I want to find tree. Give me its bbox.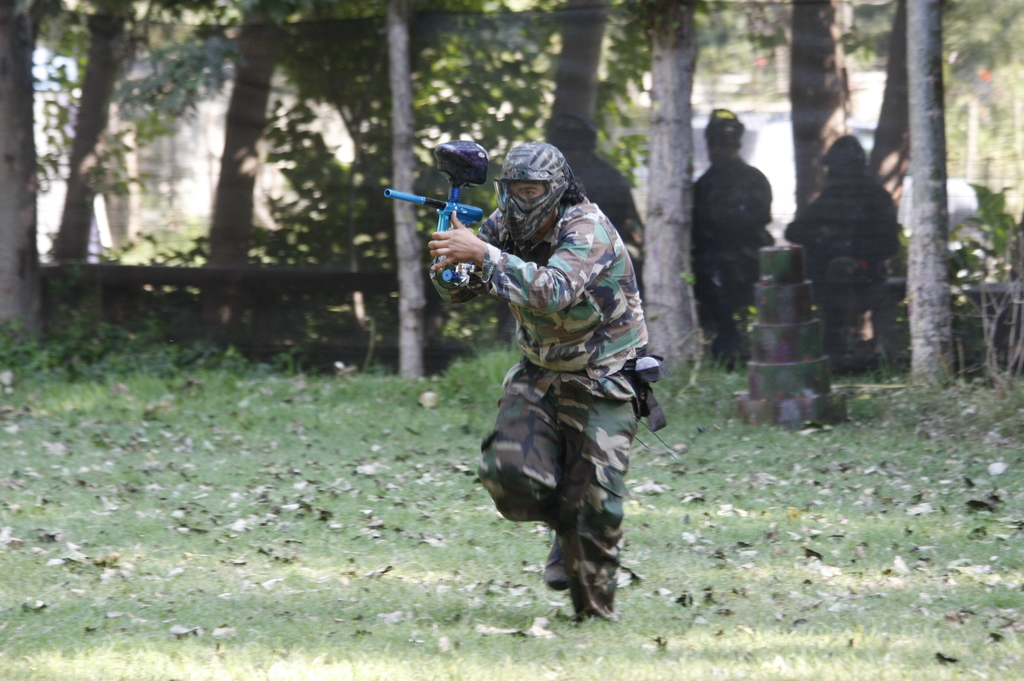
0,0,260,348.
